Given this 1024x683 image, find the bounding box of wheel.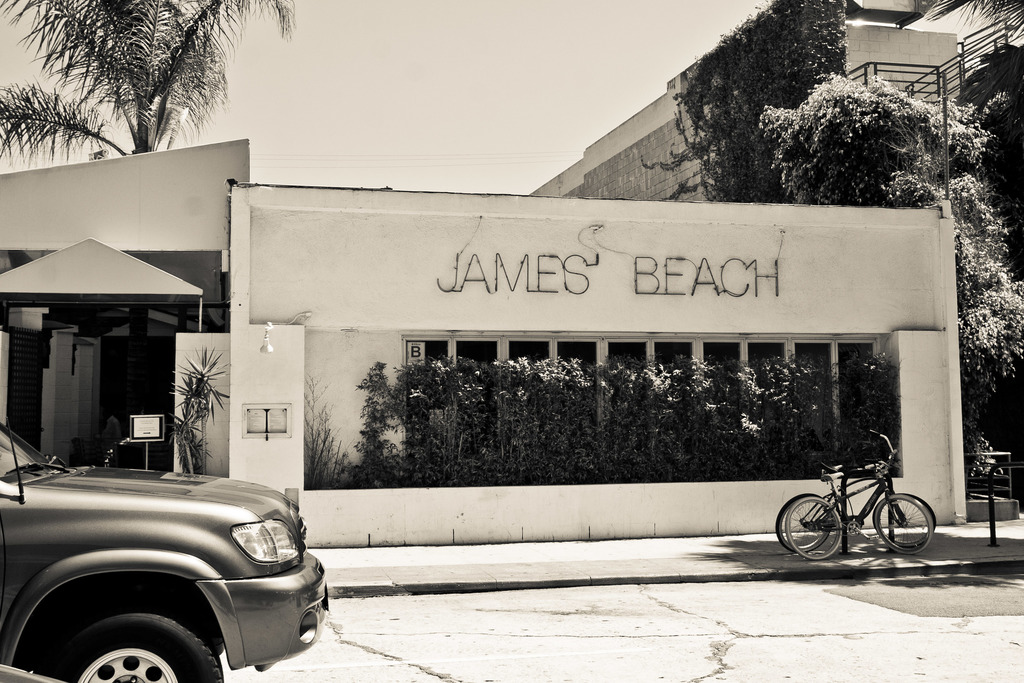
detection(776, 492, 834, 554).
